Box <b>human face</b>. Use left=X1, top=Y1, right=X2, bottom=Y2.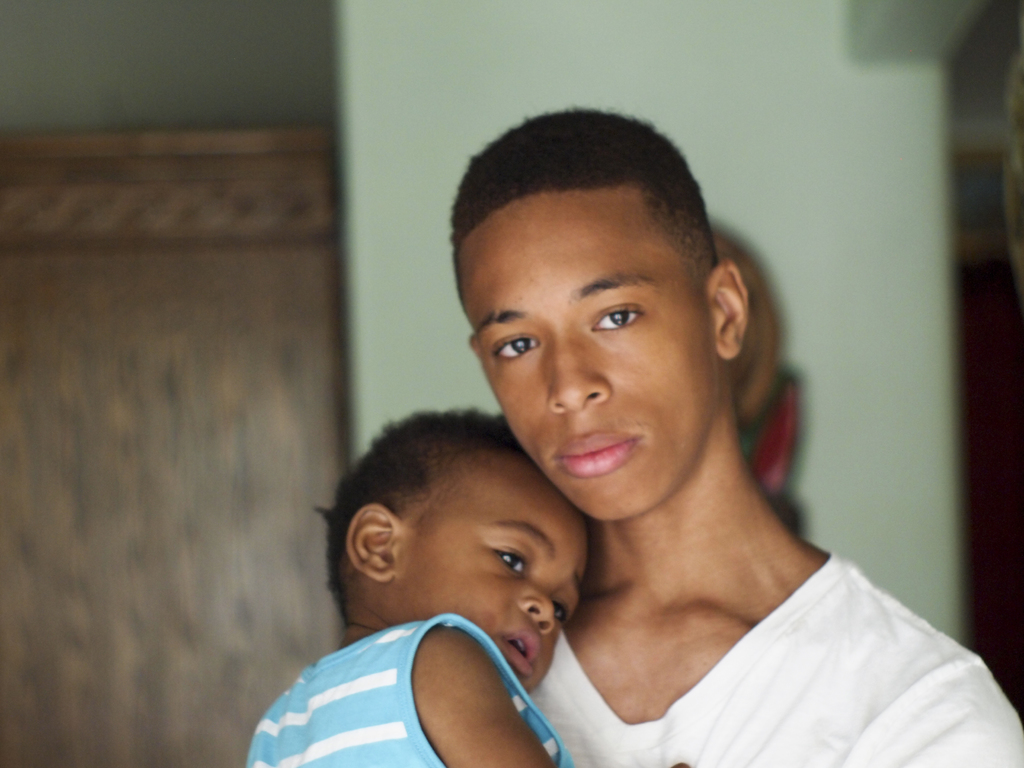
left=461, top=189, right=703, bottom=518.
